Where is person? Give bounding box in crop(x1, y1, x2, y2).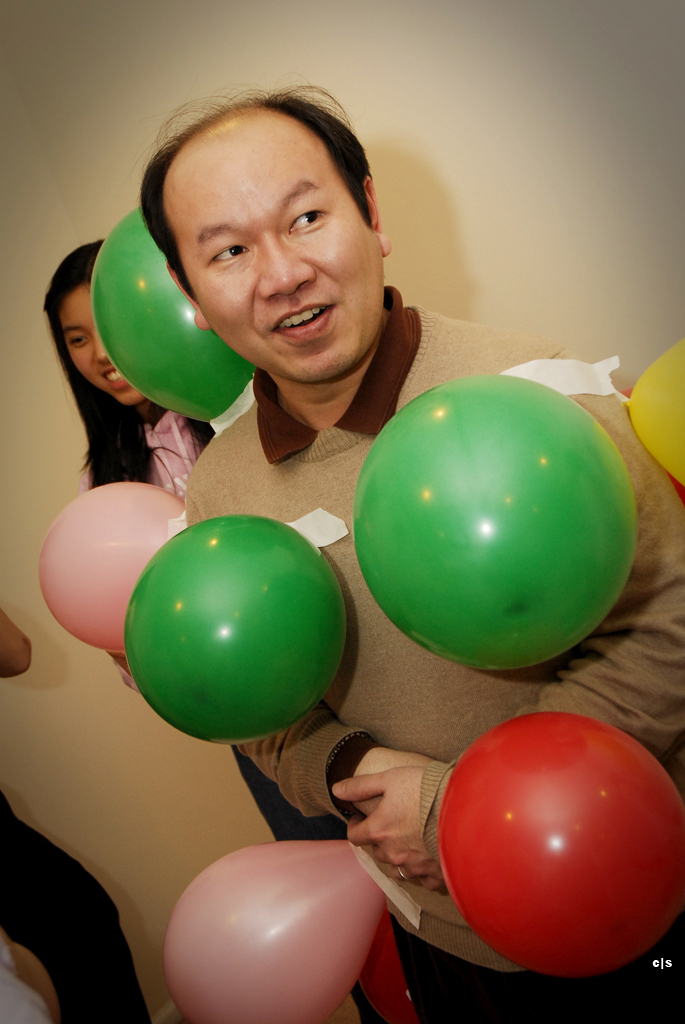
crop(0, 604, 150, 1023).
